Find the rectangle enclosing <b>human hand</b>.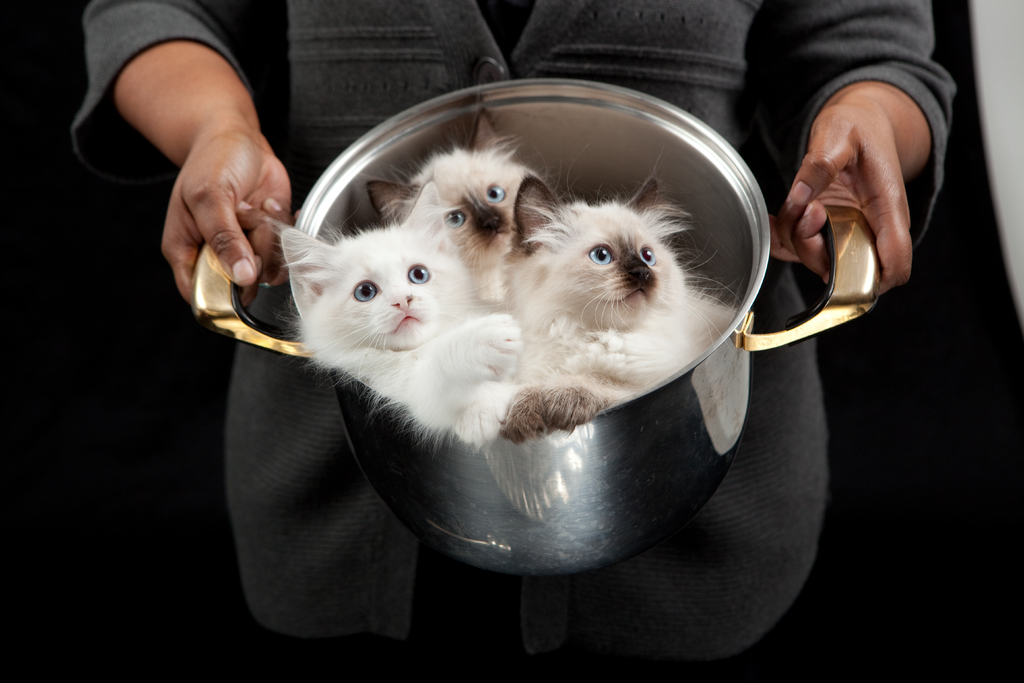
780,71,937,336.
